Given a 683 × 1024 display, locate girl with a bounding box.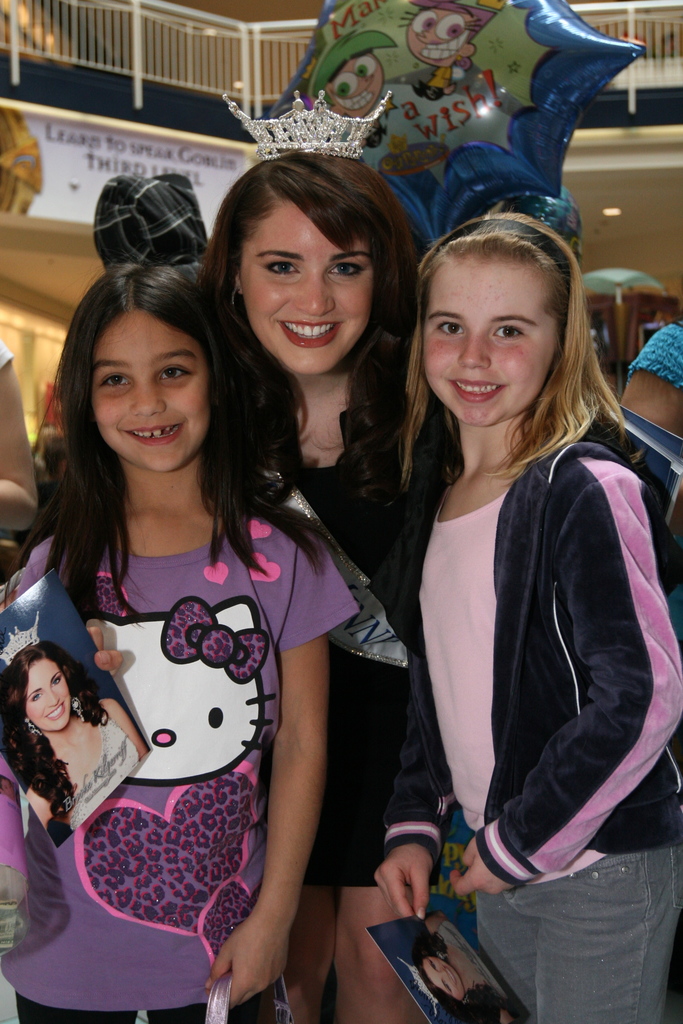
Located: {"left": 201, "top": 152, "right": 427, "bottom": 1023}.
